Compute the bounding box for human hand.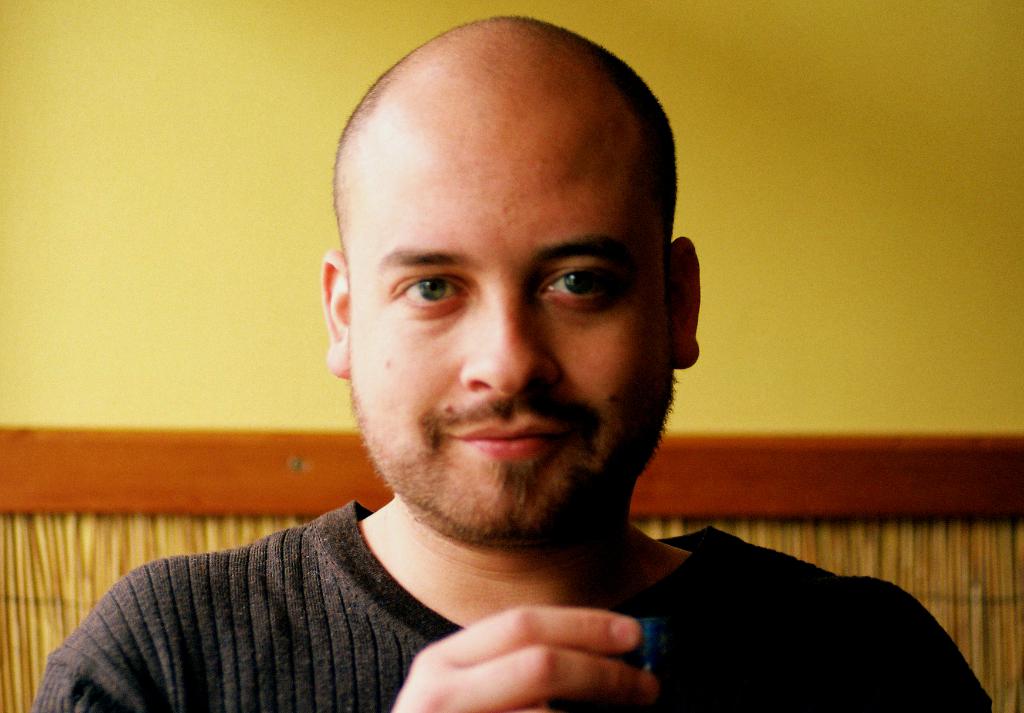
locate(406, 595, 666, 709).
